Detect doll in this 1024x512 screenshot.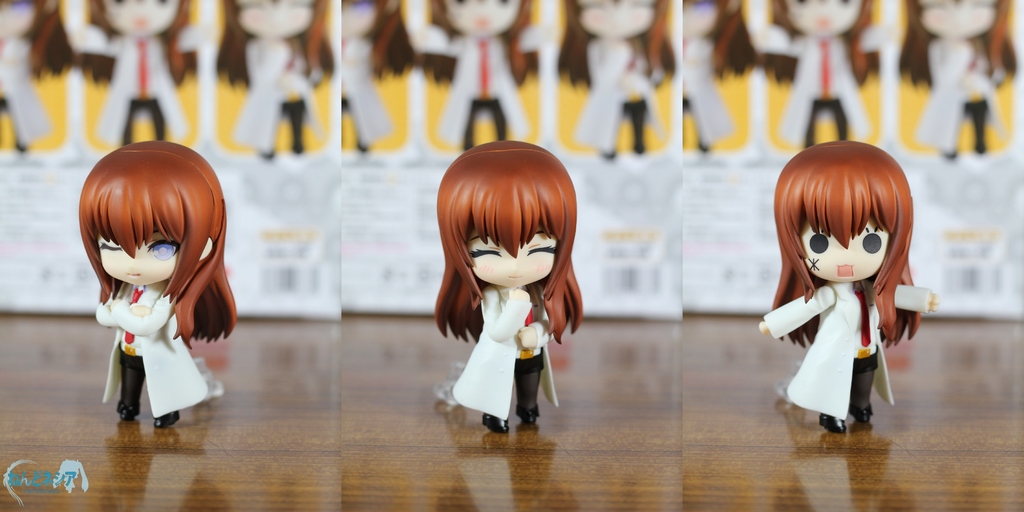
Detection: x1=0 y1=1 x2=72 y2=154.
